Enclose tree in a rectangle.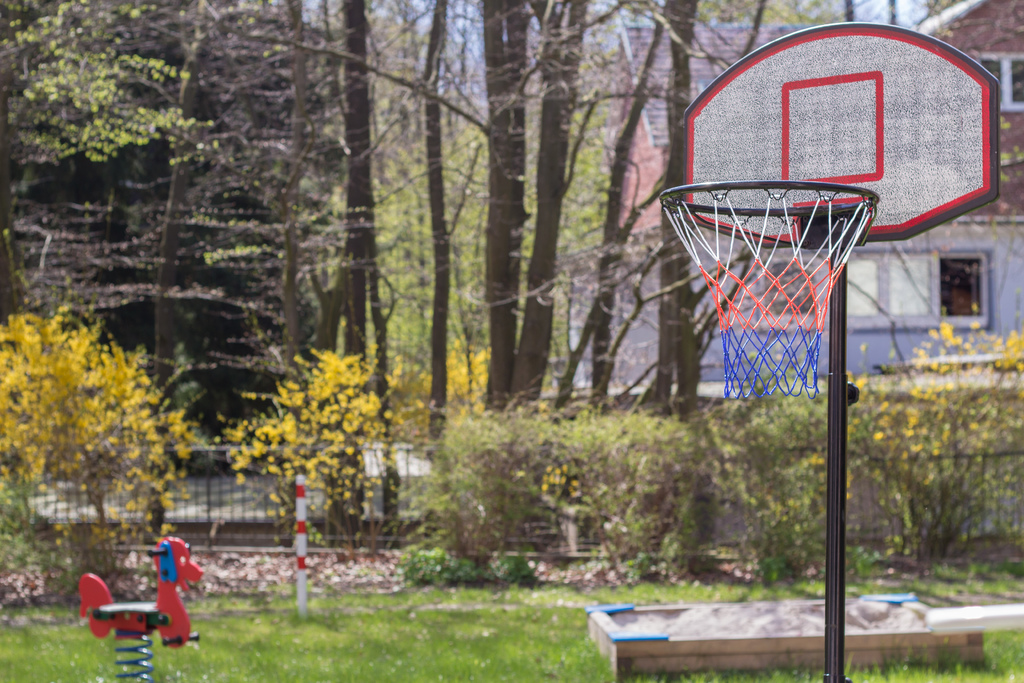
[x1=543, y1=0, x2=703, y2=435].
